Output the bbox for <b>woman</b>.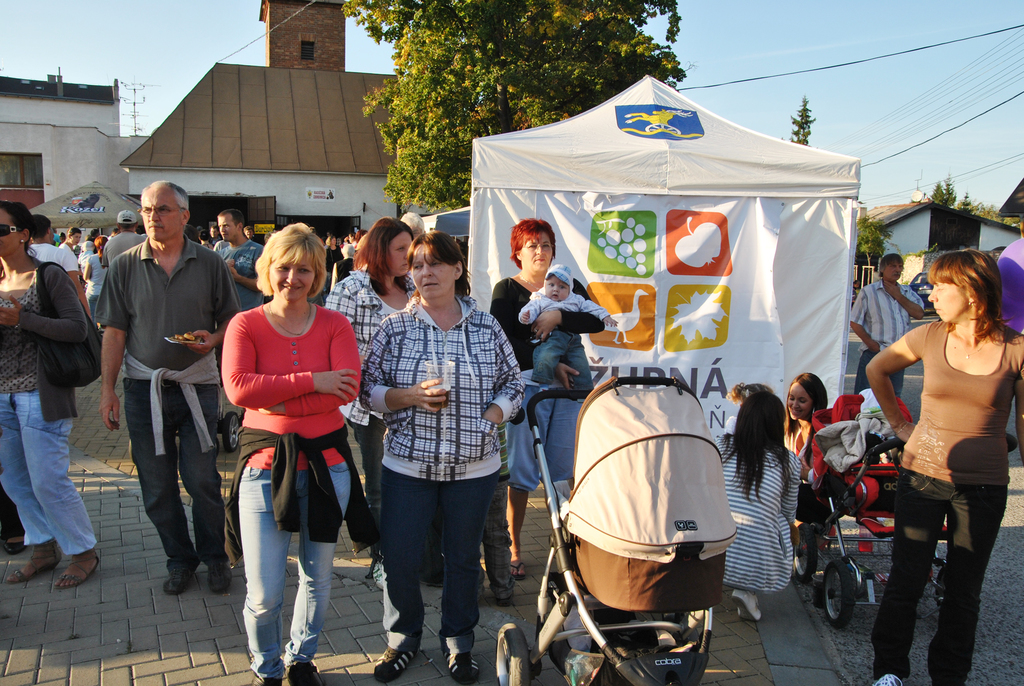
866 249 1023 685.
